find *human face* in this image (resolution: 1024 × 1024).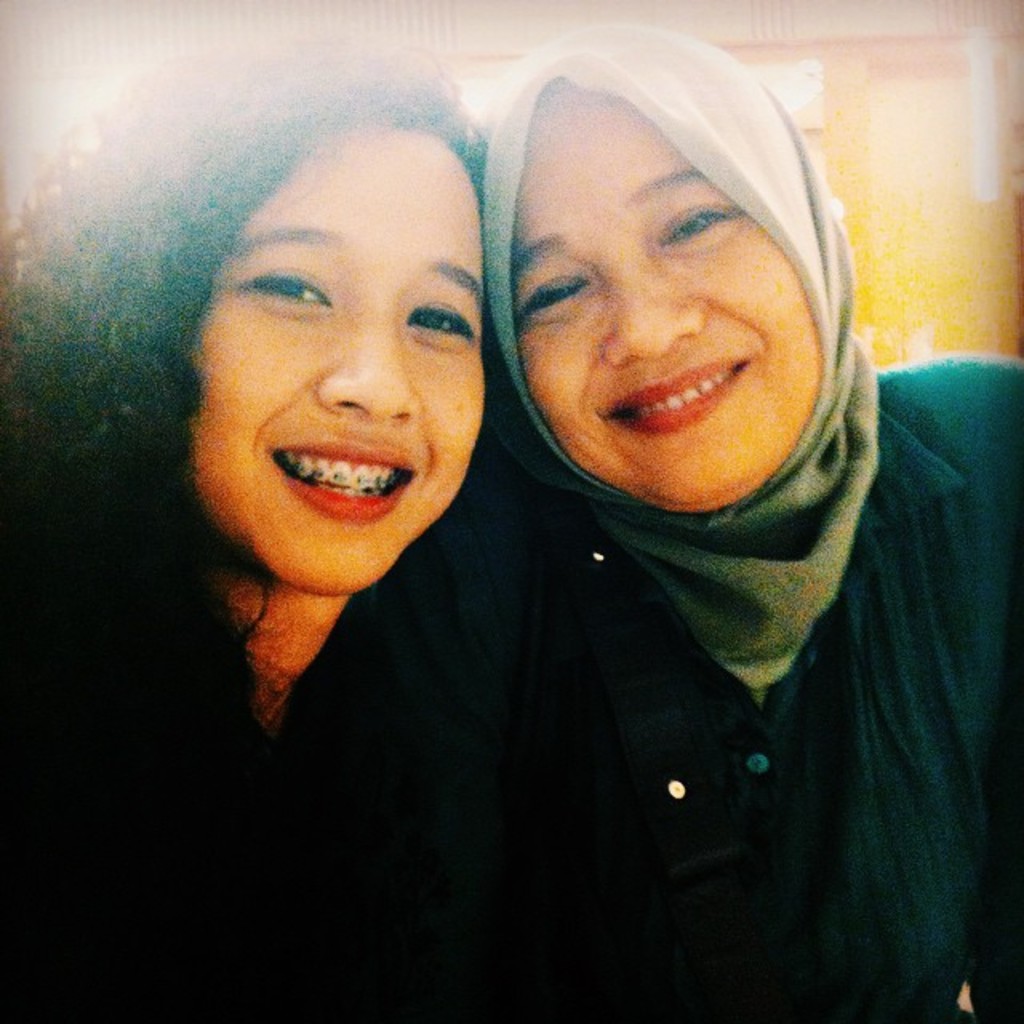
detection(515, 75, 824, 509).
